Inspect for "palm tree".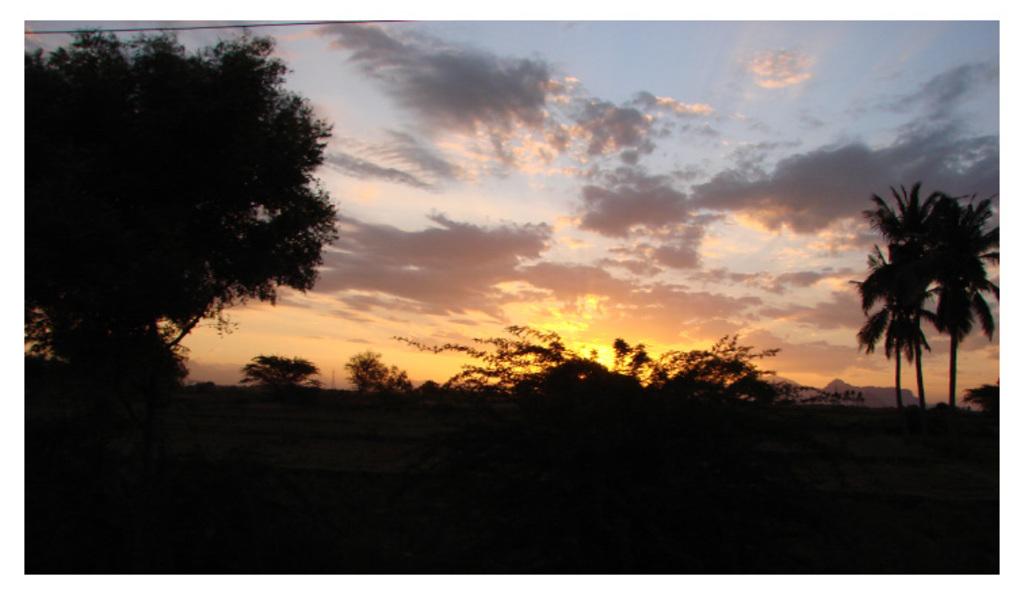
Inspection: x1=912 y1=220 x2=982 y2=397.
